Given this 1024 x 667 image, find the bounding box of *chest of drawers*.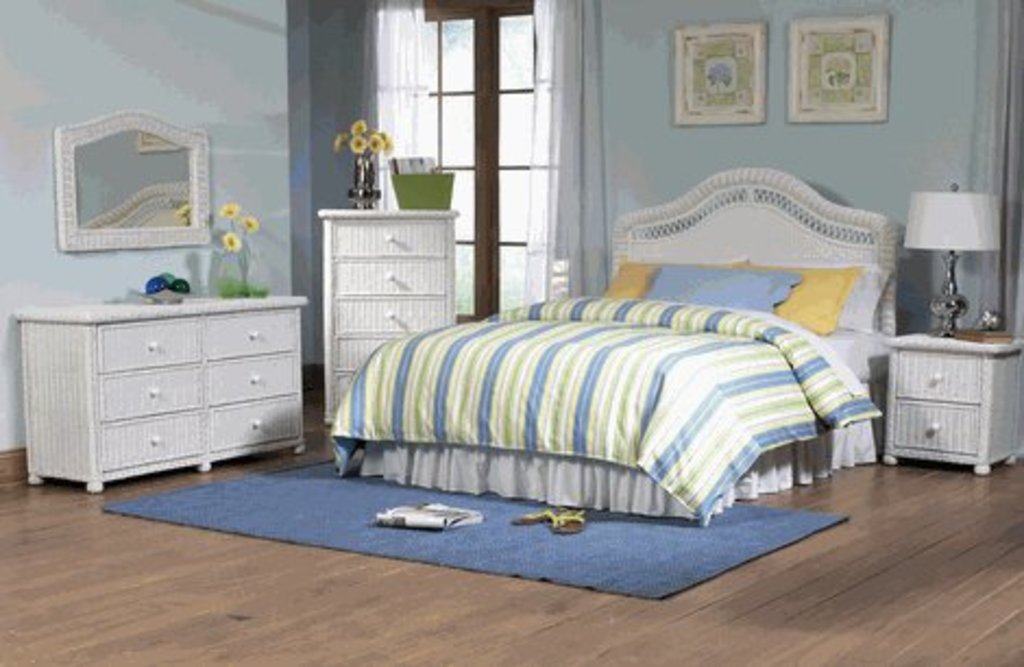
BBox(2, 296, 307, 501).
